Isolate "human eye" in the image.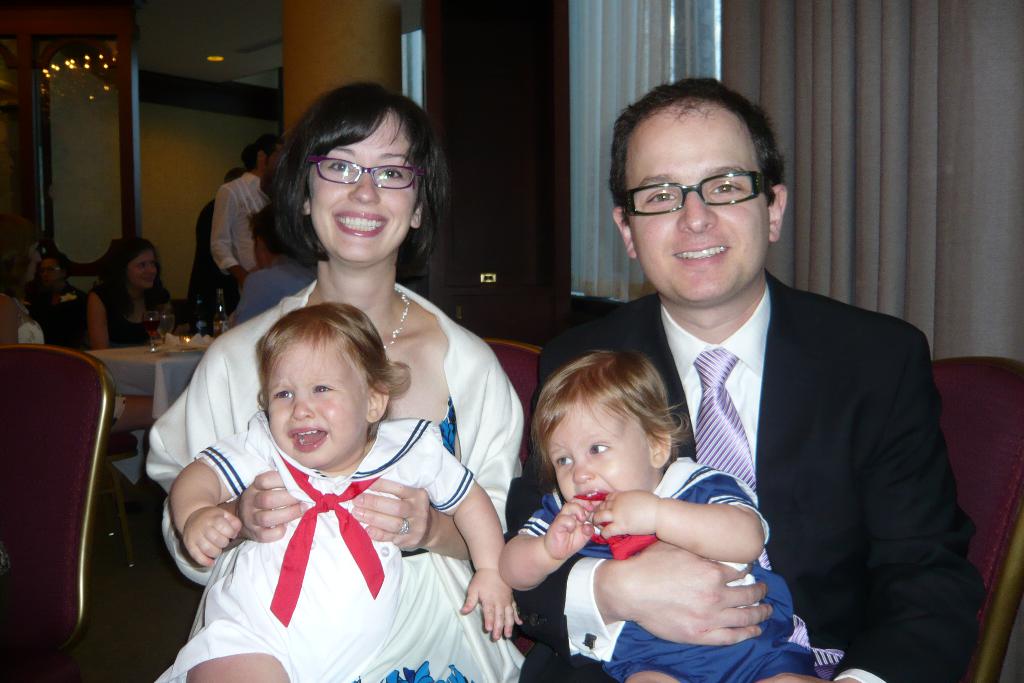
Isolated region: bbox=(644, 188, 680, 206).
